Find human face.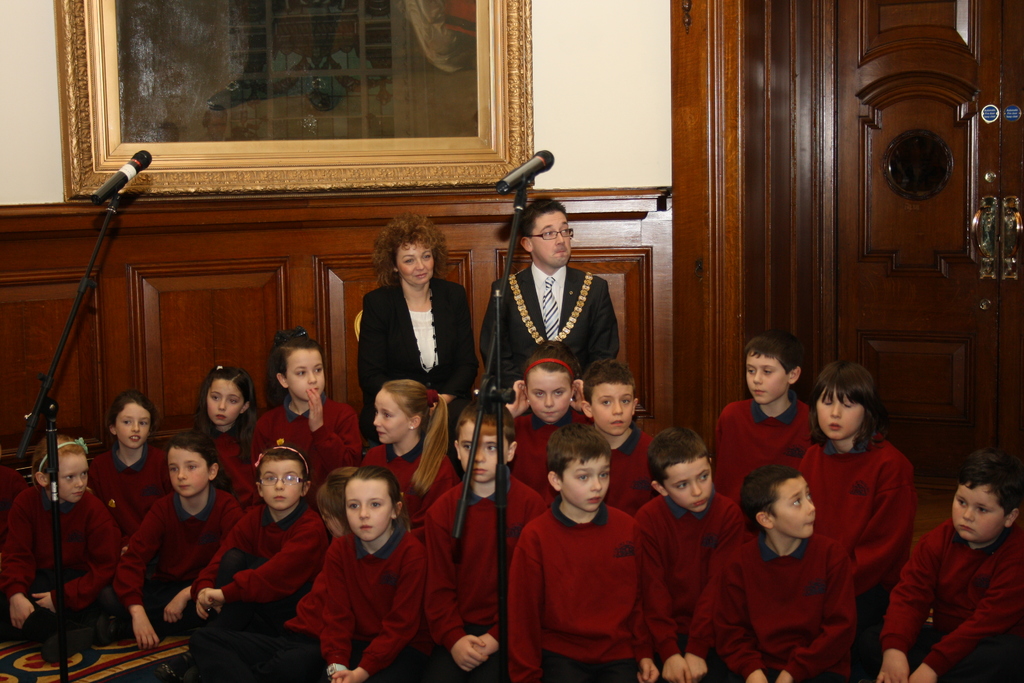
pyautogui.locateOnScreen(957, 488, 993, 537).
